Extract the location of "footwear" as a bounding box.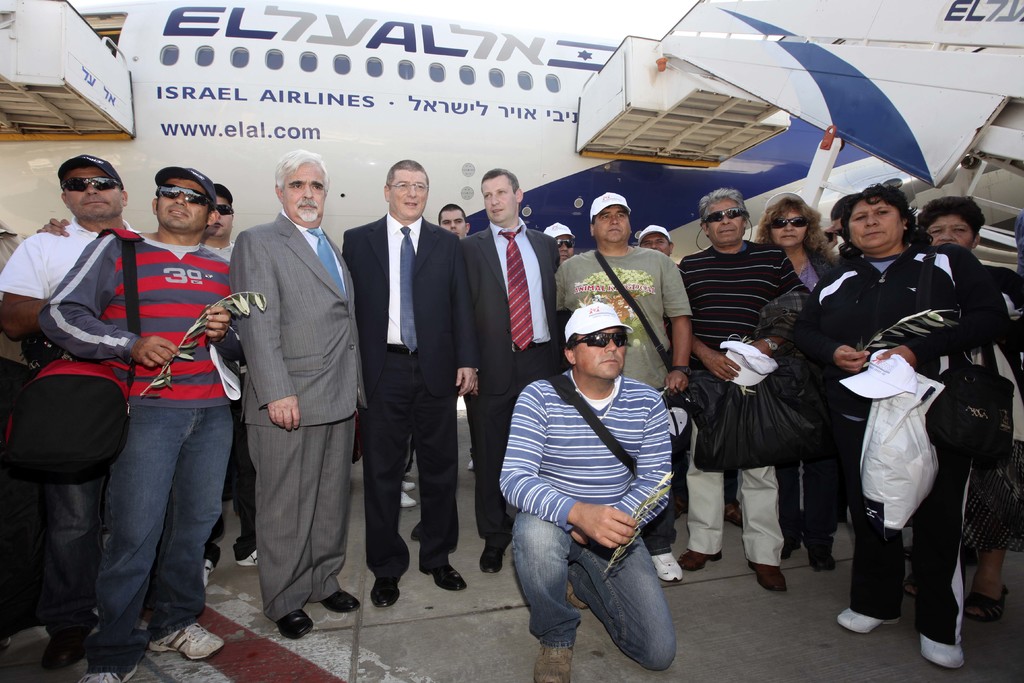
Rect(239, 552, 258, 568).
